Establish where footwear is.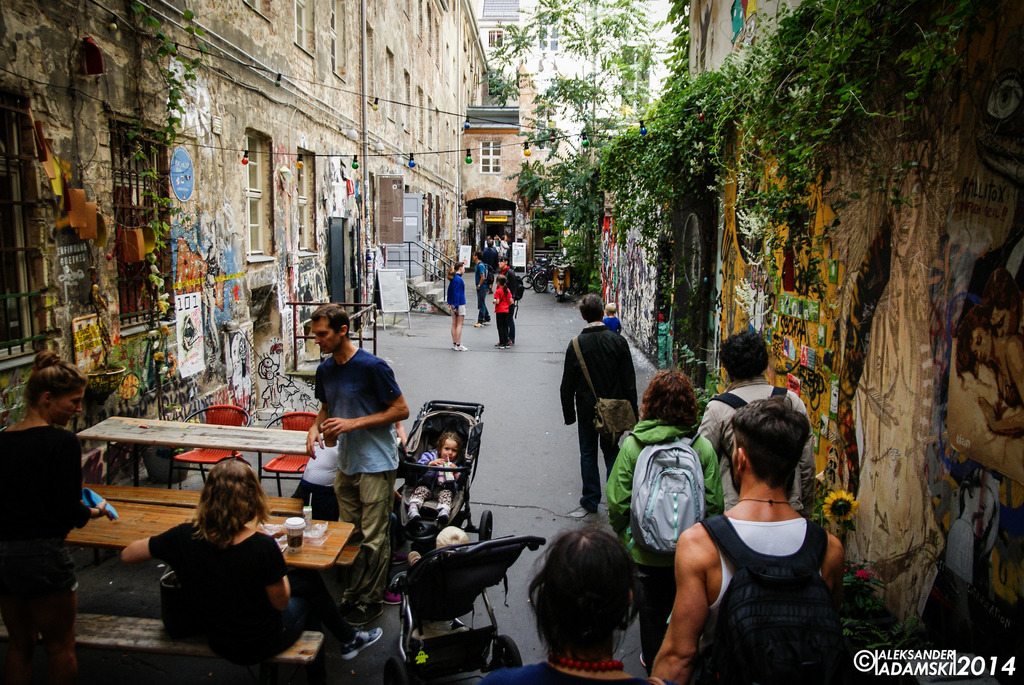
Established at BBox(472, 323, 484, 326).
